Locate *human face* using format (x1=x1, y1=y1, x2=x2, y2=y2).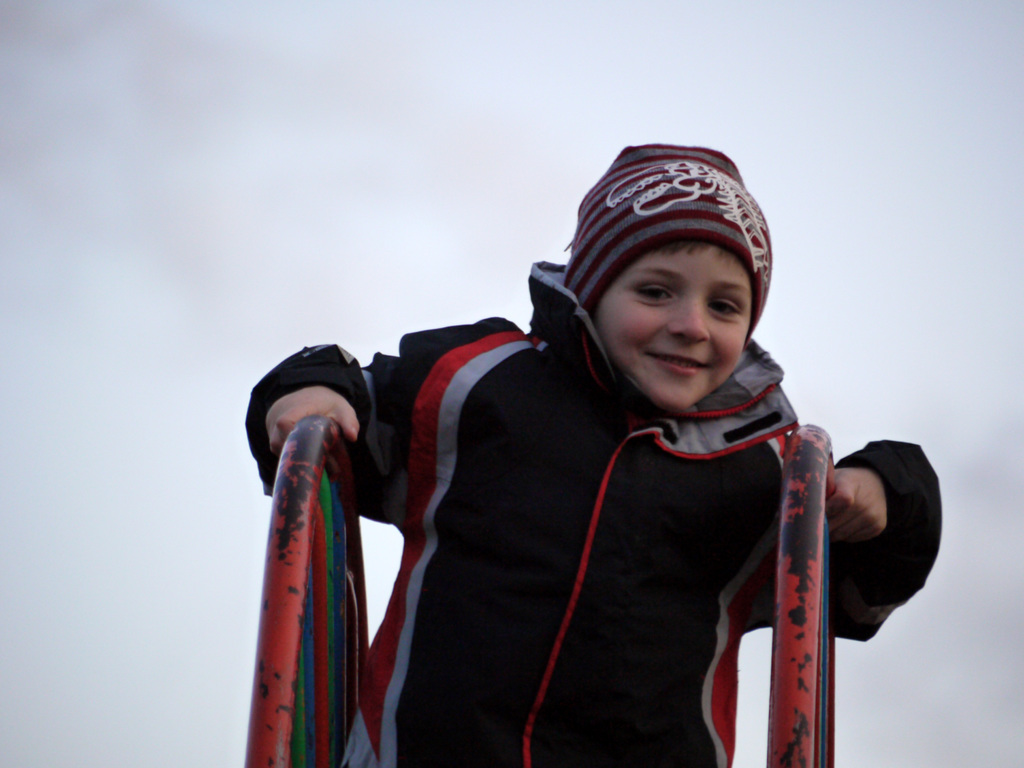
(x1=594, y1=250, x2=748, y2=416).
